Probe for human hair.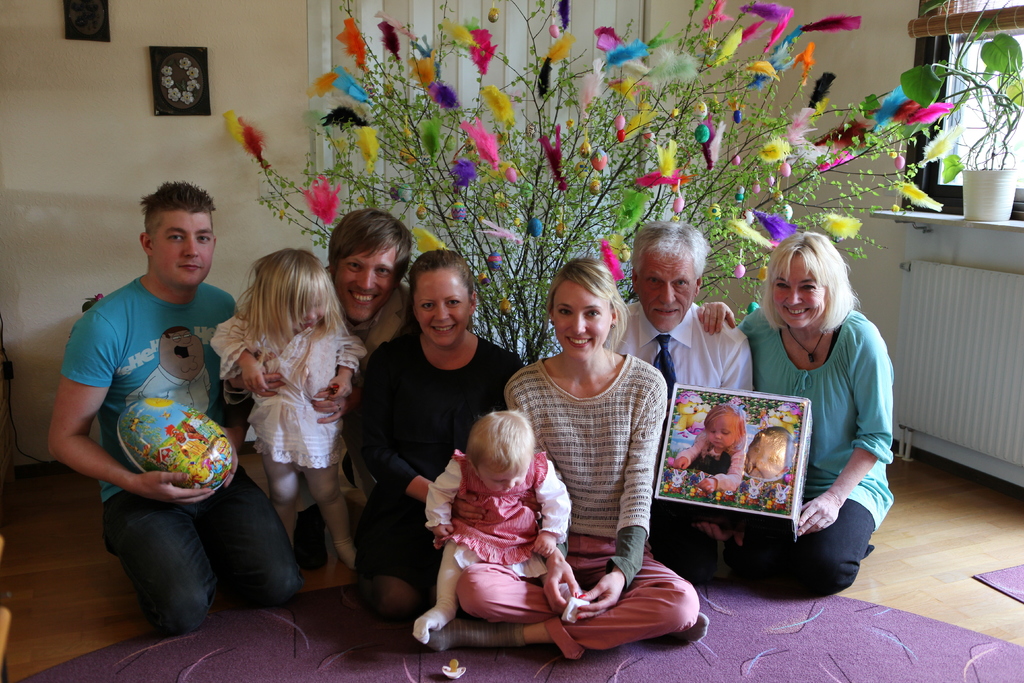
Probe result: 759:231:854:333.
